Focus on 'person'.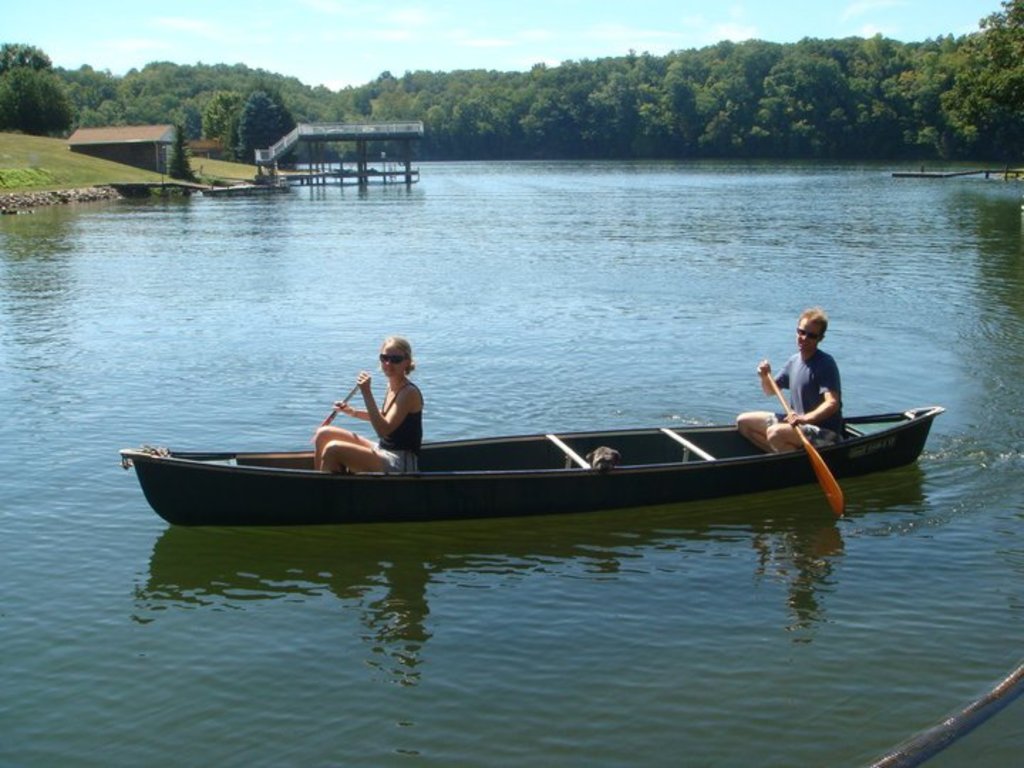
Focused at 730,304,842,457.
